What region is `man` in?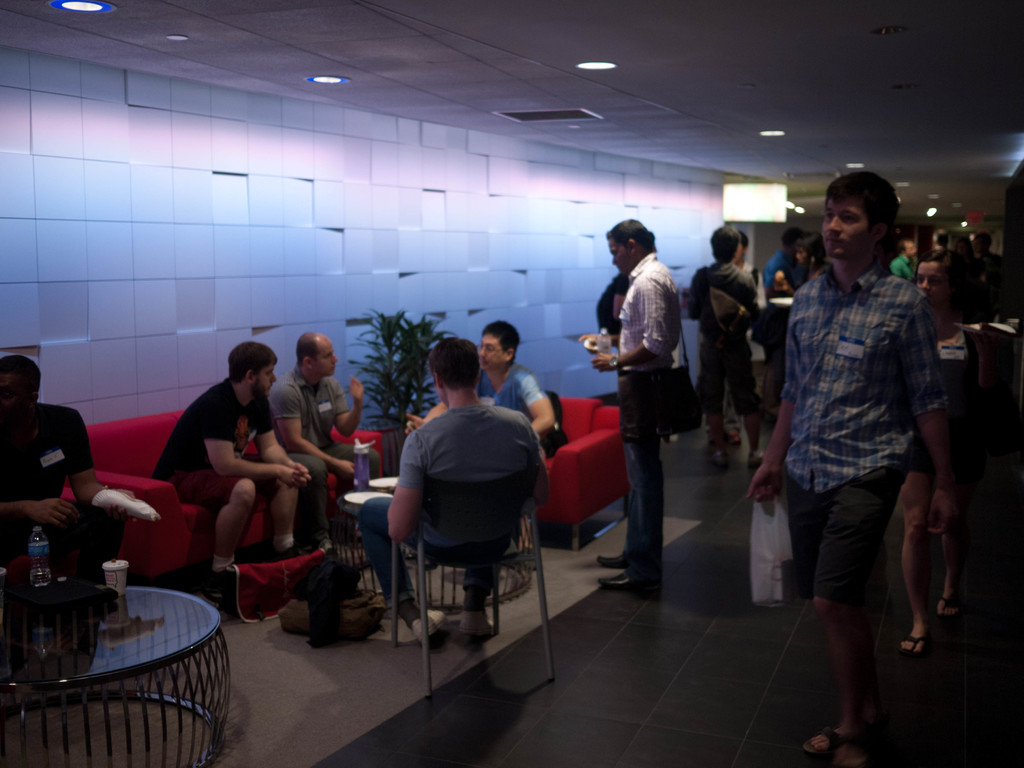
<region>891, 239, 915, 279</region>.
